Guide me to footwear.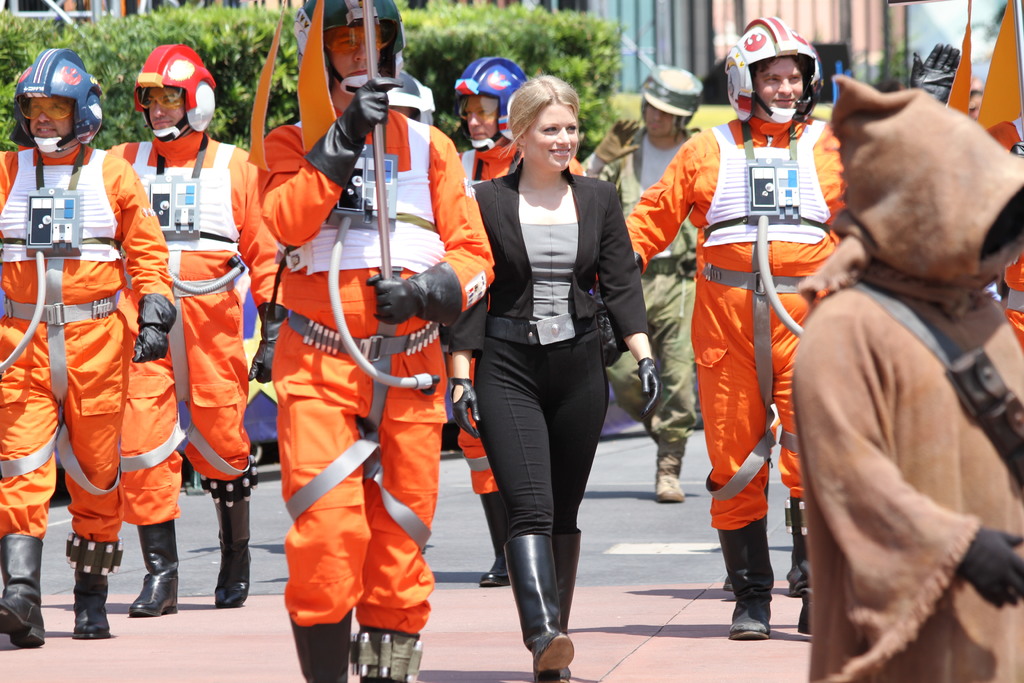
Guidance: <bbox>715, 516, 782, 648</bbox>.
